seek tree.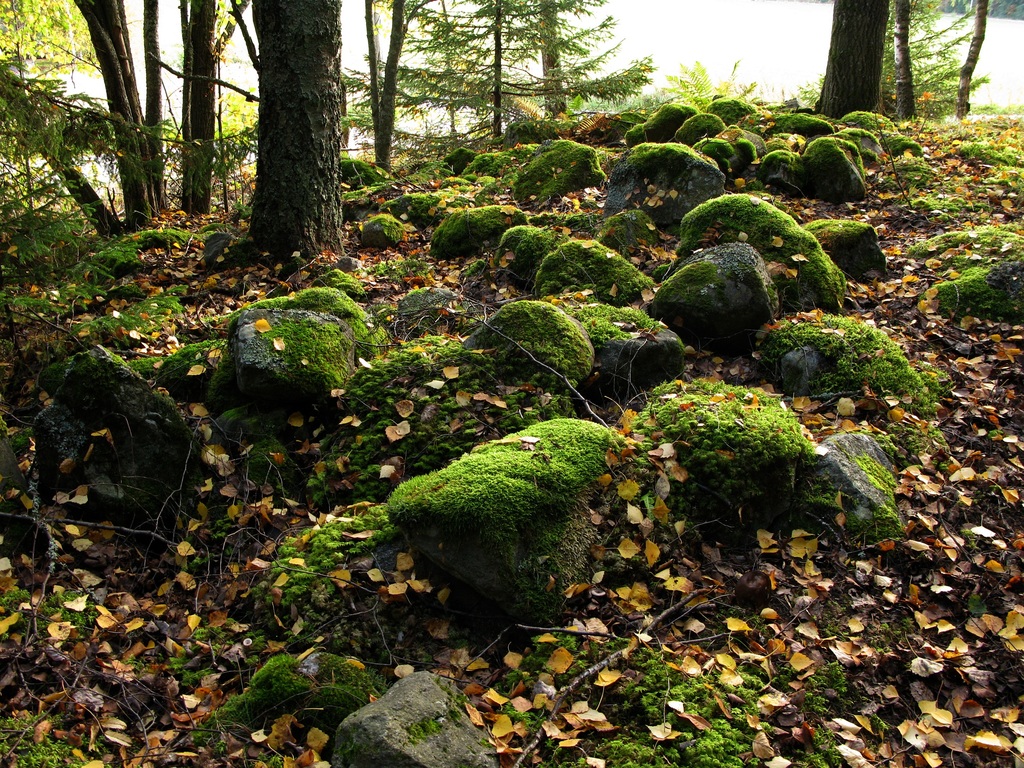
(817, 0, 890, 122).
